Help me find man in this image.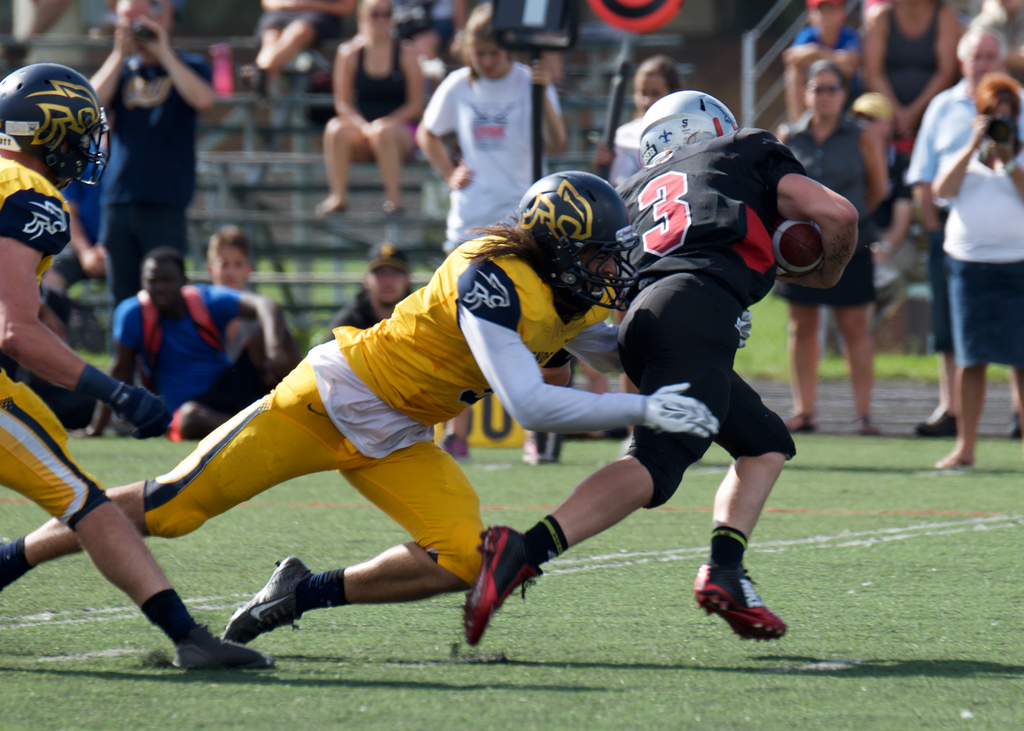
Found it: region(88, 0, 216, 312).
